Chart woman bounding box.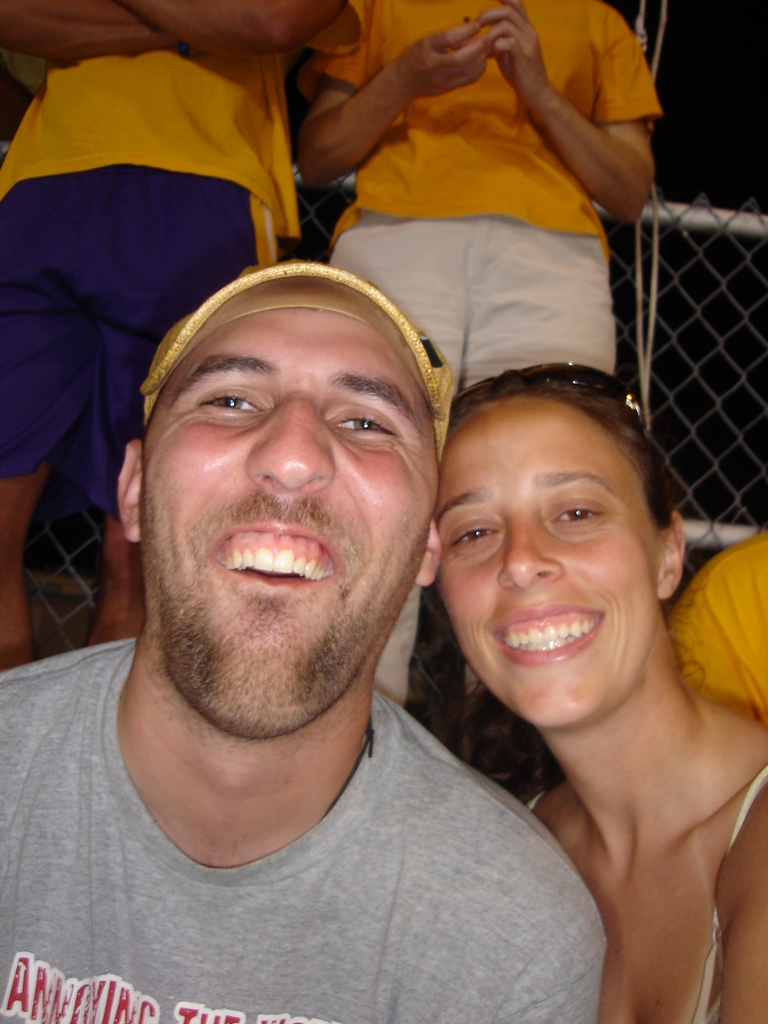
Charted: (436, 335, 767, 1023).
